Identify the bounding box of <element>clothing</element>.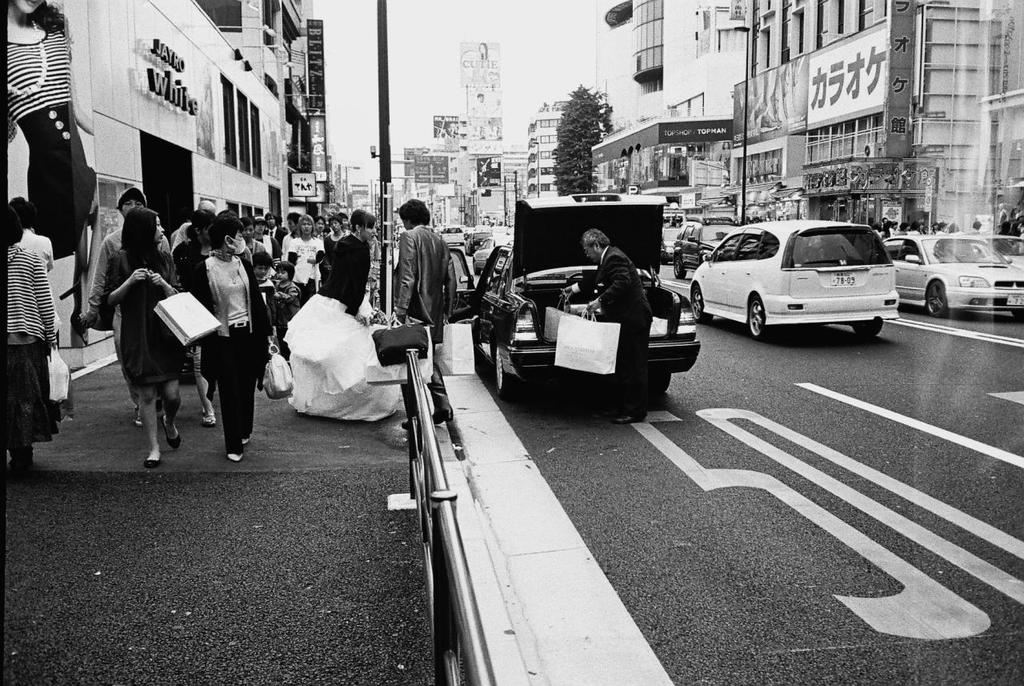
box=[320, 231, 371, 314].
